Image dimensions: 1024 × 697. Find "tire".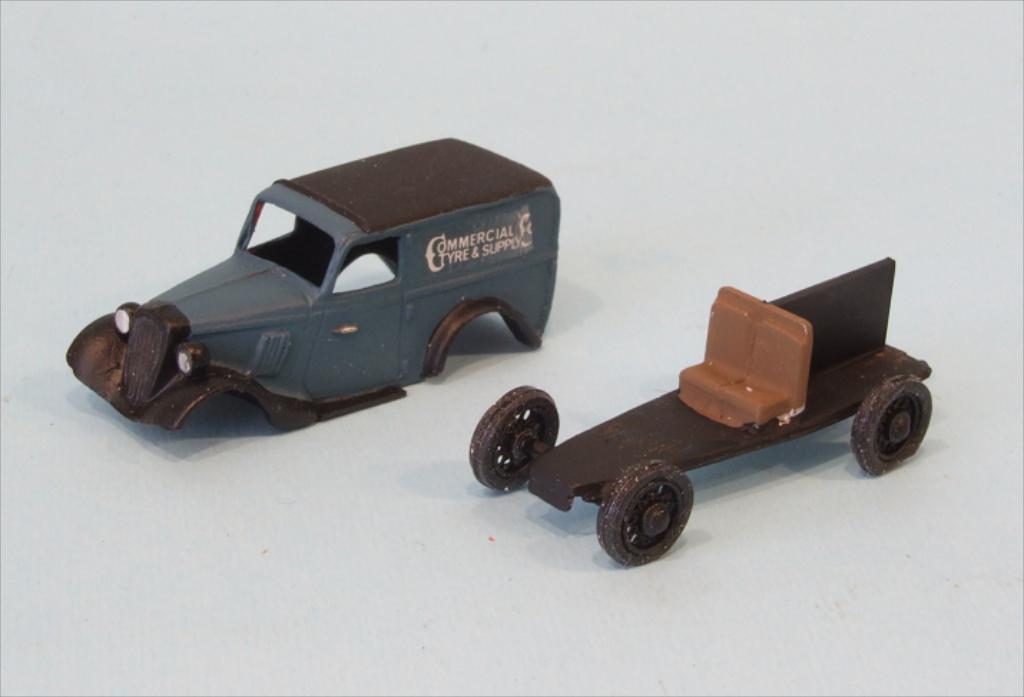
(463, 385, 561, 495).
